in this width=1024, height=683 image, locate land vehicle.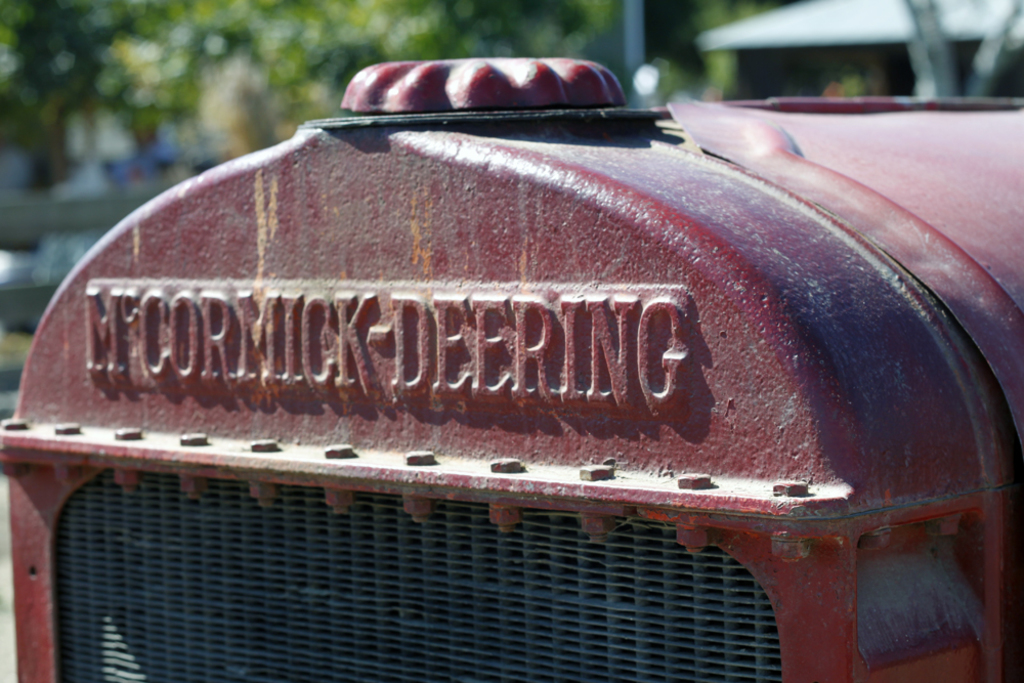
Bounding box: {"x1": 0, "y1": 0, "x2": 1023, "y2": 682}.
